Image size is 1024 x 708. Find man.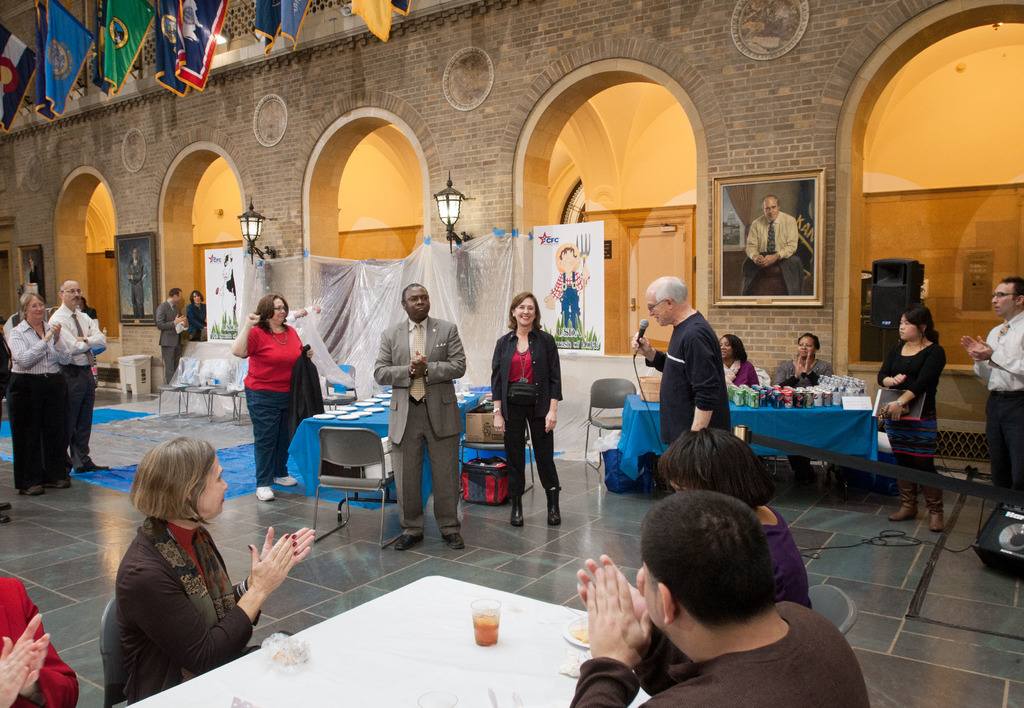
locate(742, 197, 801, 268).
